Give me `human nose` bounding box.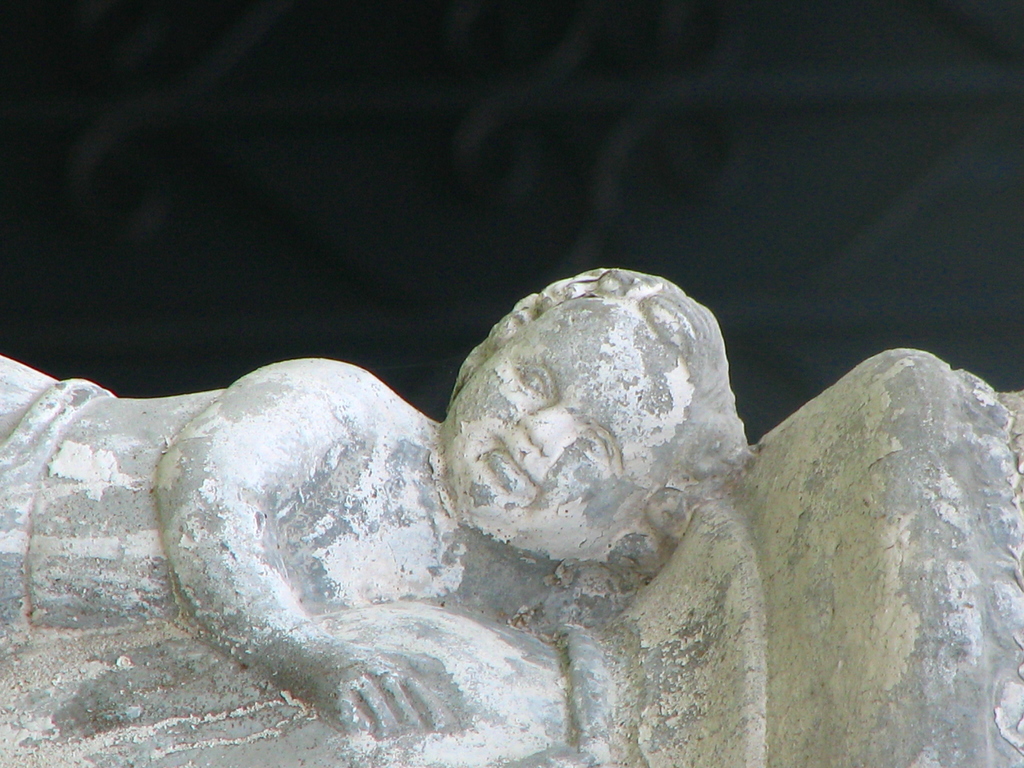
(516, 401, 566, 454).
